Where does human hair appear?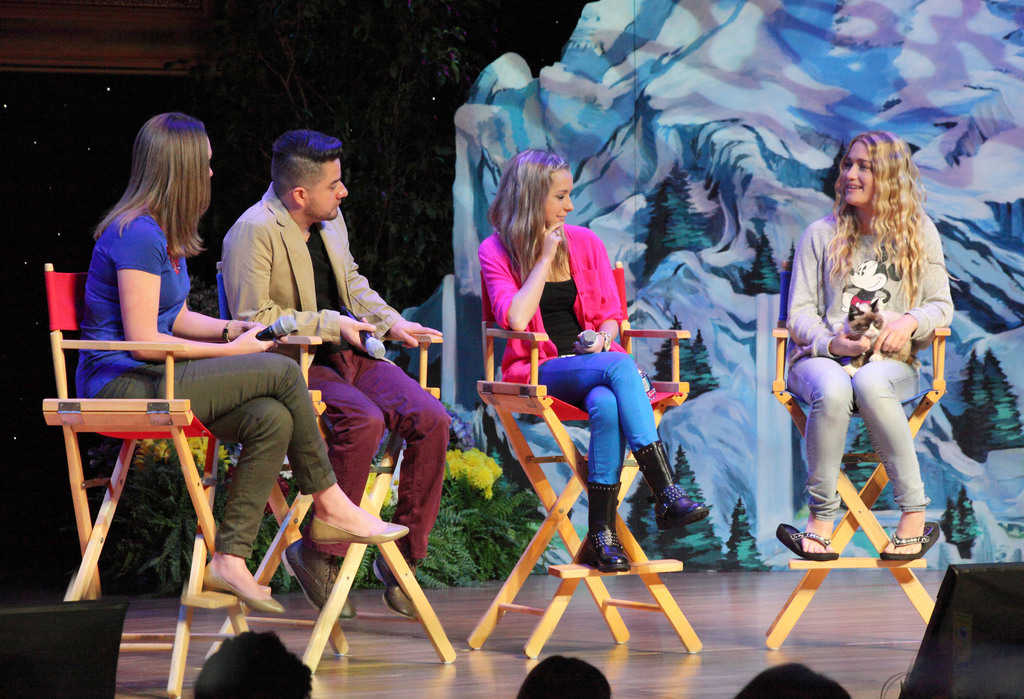
Appears at (90,99,204,295).
